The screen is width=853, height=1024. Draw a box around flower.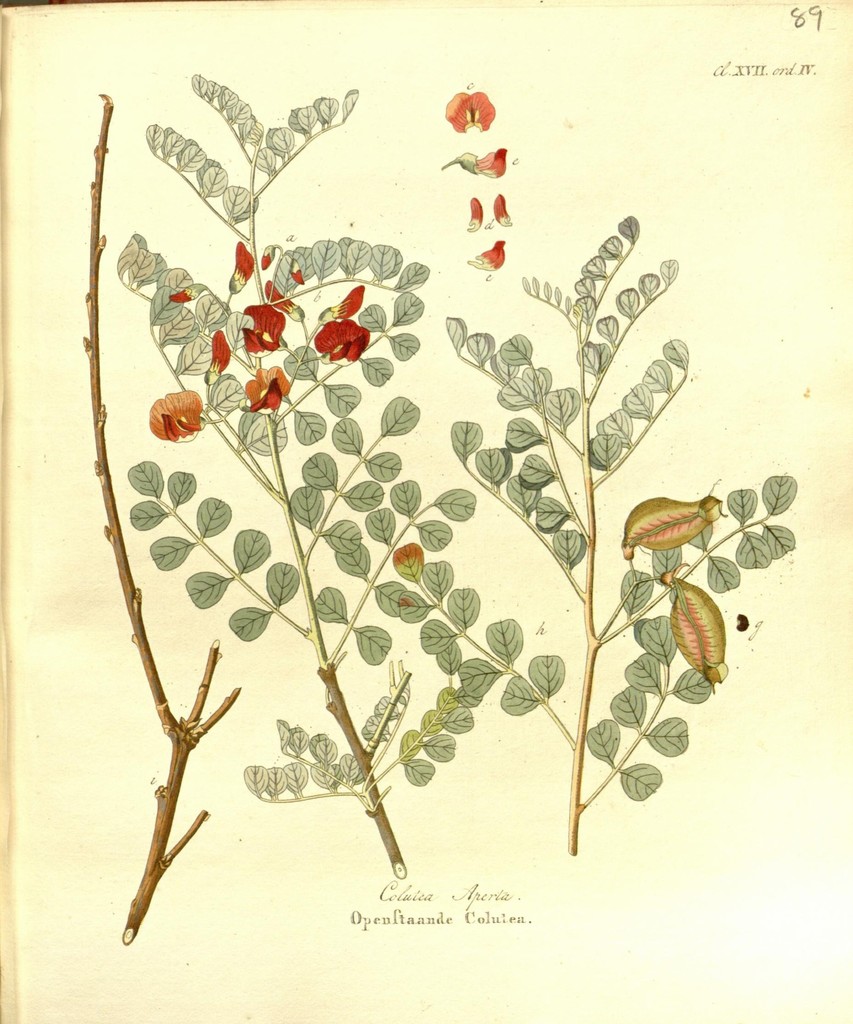
region(242, 298, 286, 357).
